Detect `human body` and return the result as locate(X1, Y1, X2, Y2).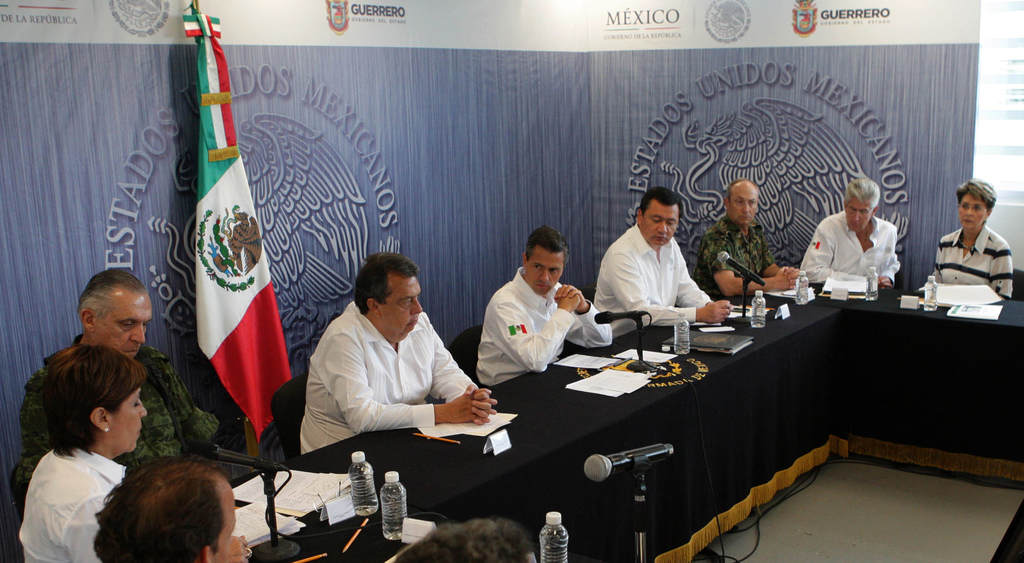
locate(16, 332, 226, 527).
